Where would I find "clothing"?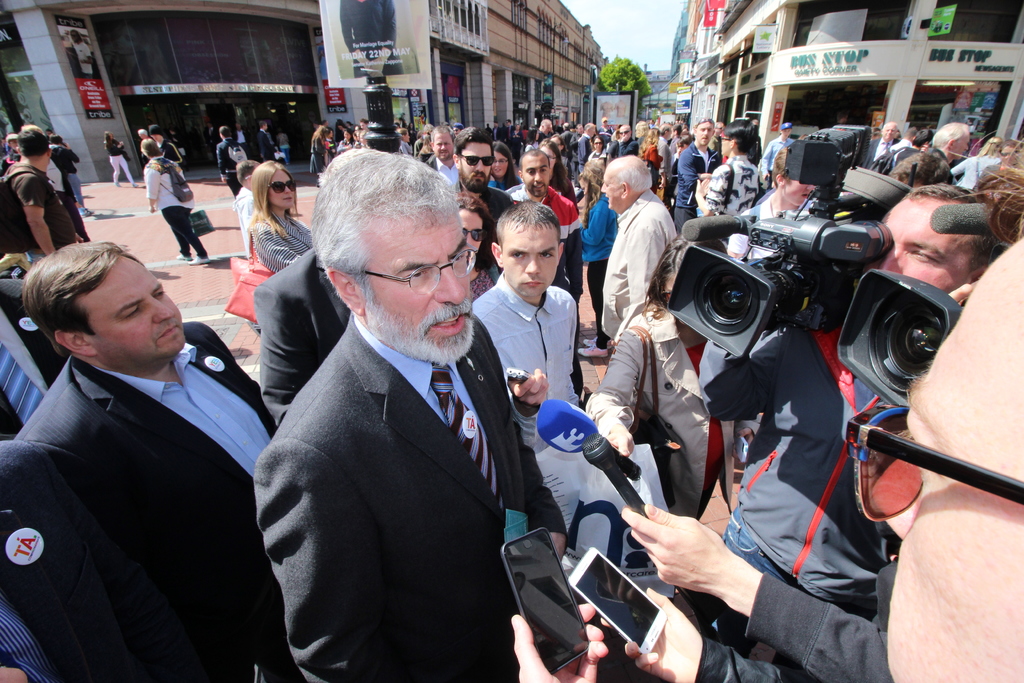
At detection(710, 333, 891, 618).
